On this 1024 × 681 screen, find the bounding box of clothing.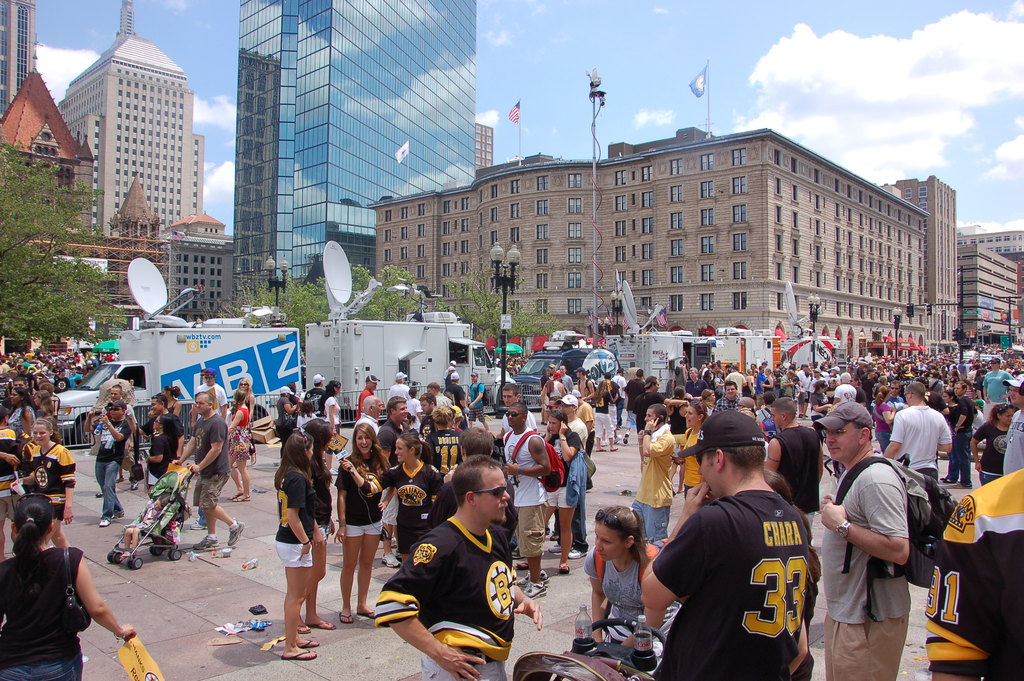
Bounding box: box(941, 395, 975, 477).
